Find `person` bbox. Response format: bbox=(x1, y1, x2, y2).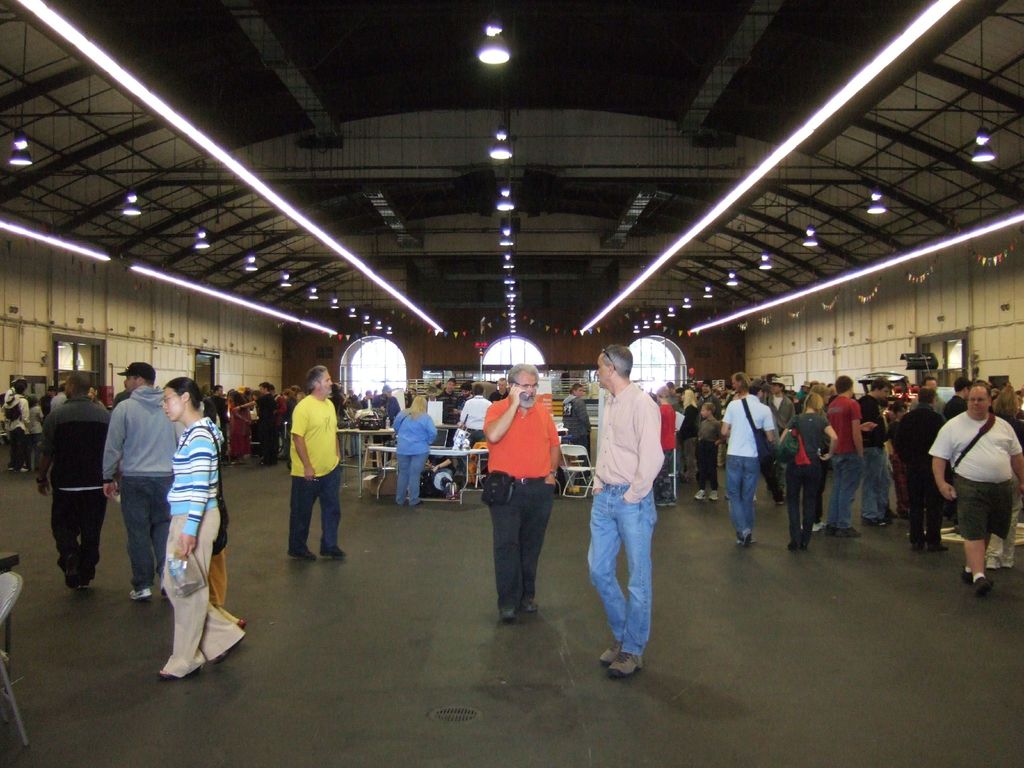
bbox=(289, 384, 301, 393).
